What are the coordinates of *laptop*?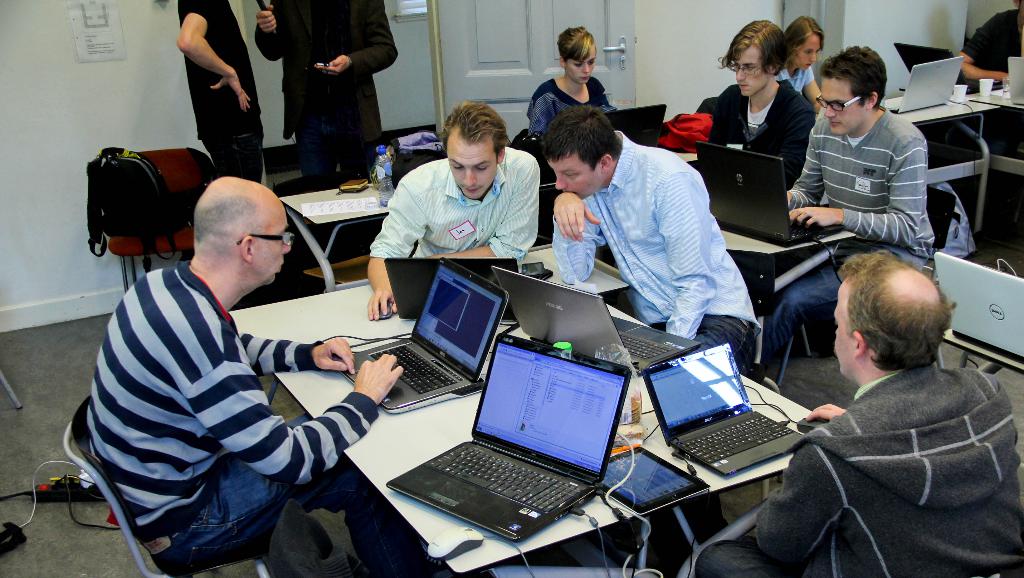
l=884, t=56, r=964, b=111.
